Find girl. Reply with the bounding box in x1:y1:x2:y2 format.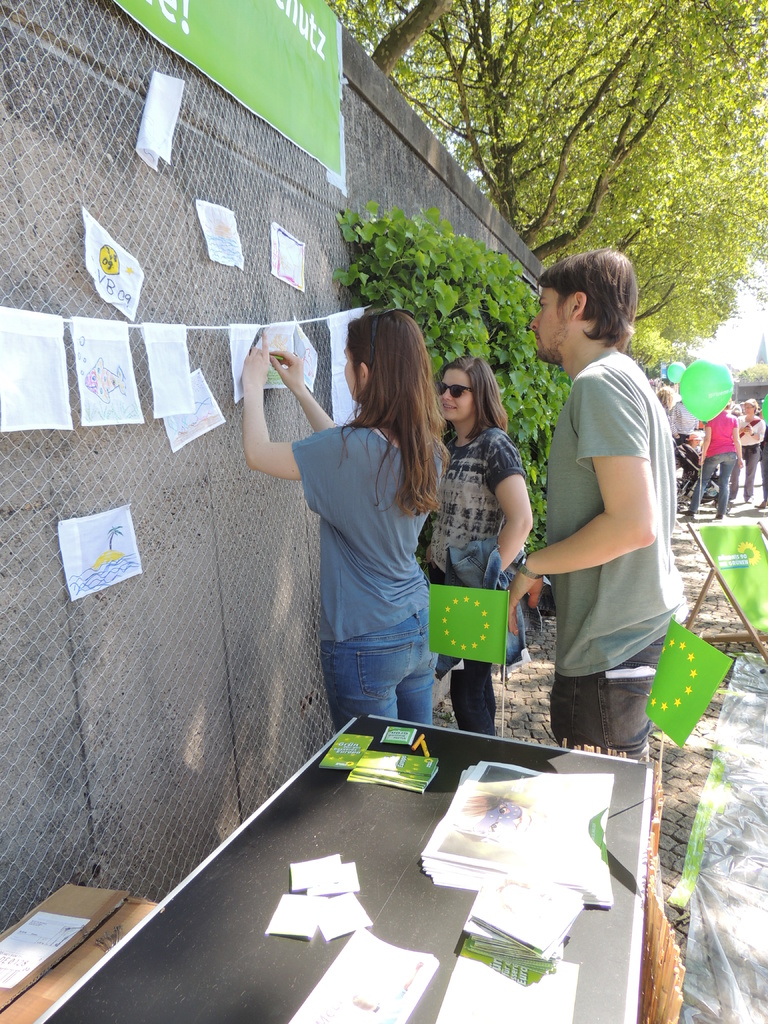
433:358:534:738.
